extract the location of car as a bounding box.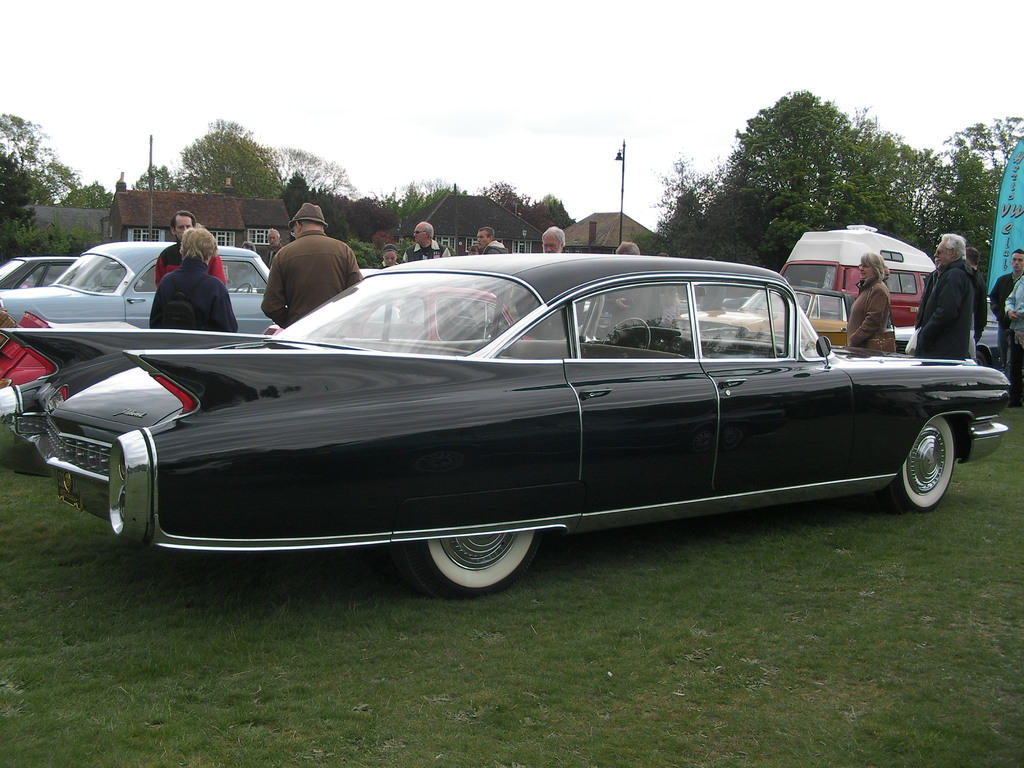
locate(0, 249, 77, 286).
